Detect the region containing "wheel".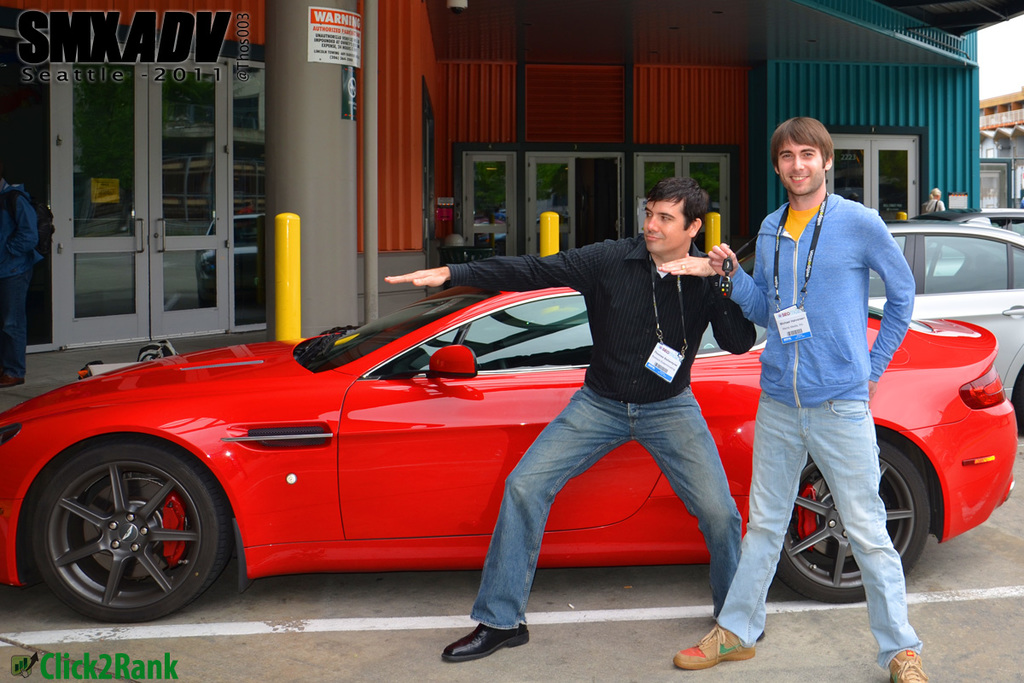
26,445,227,622.
